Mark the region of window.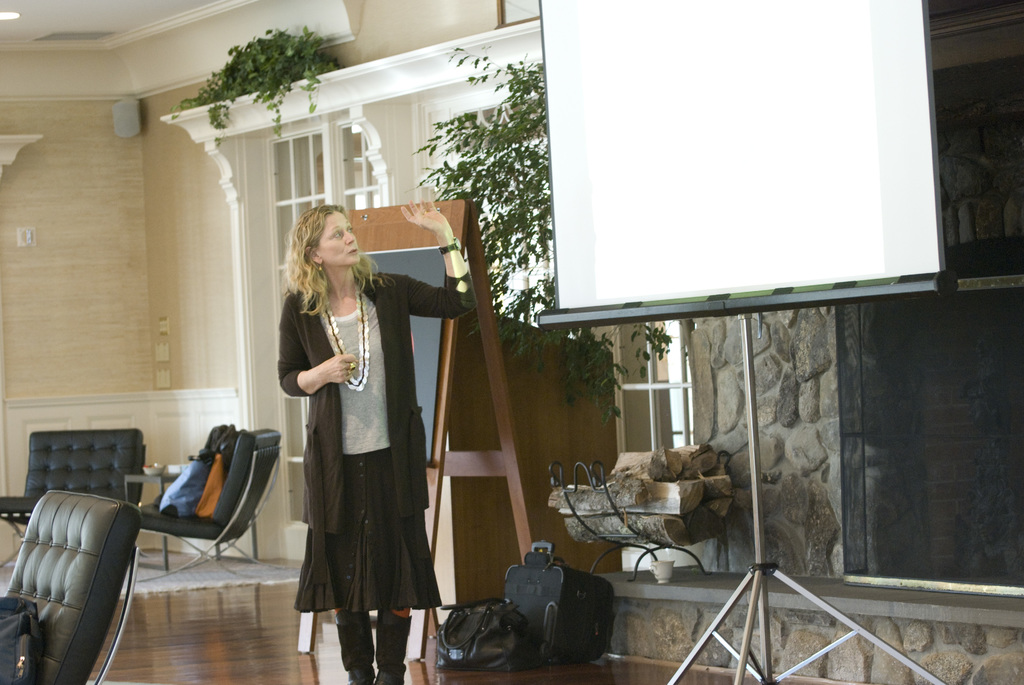
Region: Rect(606, 326, 714, 470).
